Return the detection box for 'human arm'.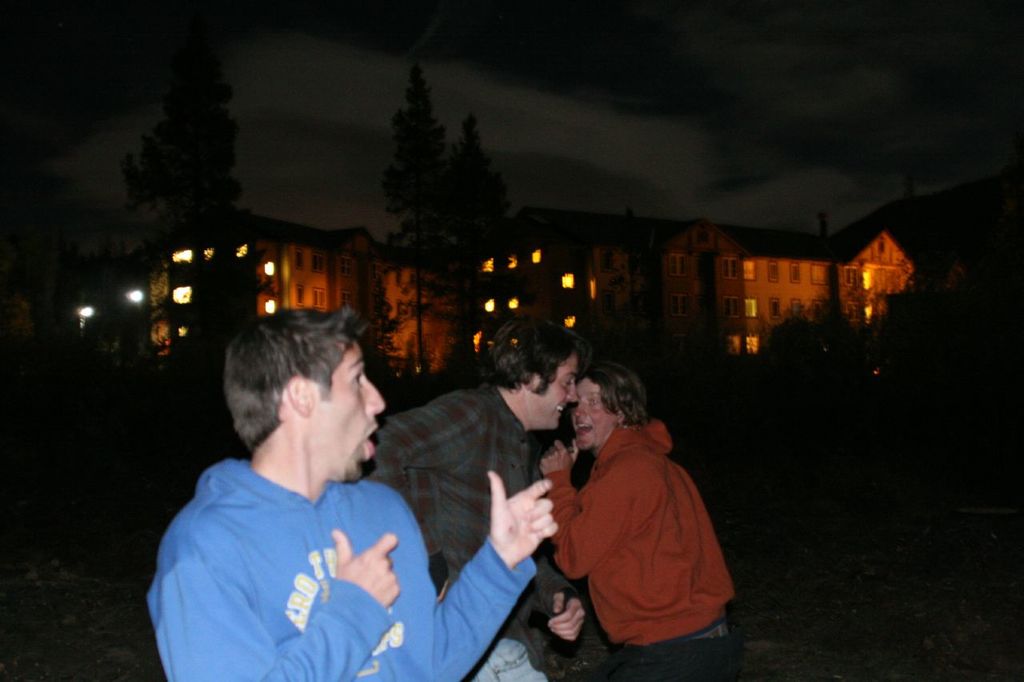
<region>539, 545, 590, 637</region>.
